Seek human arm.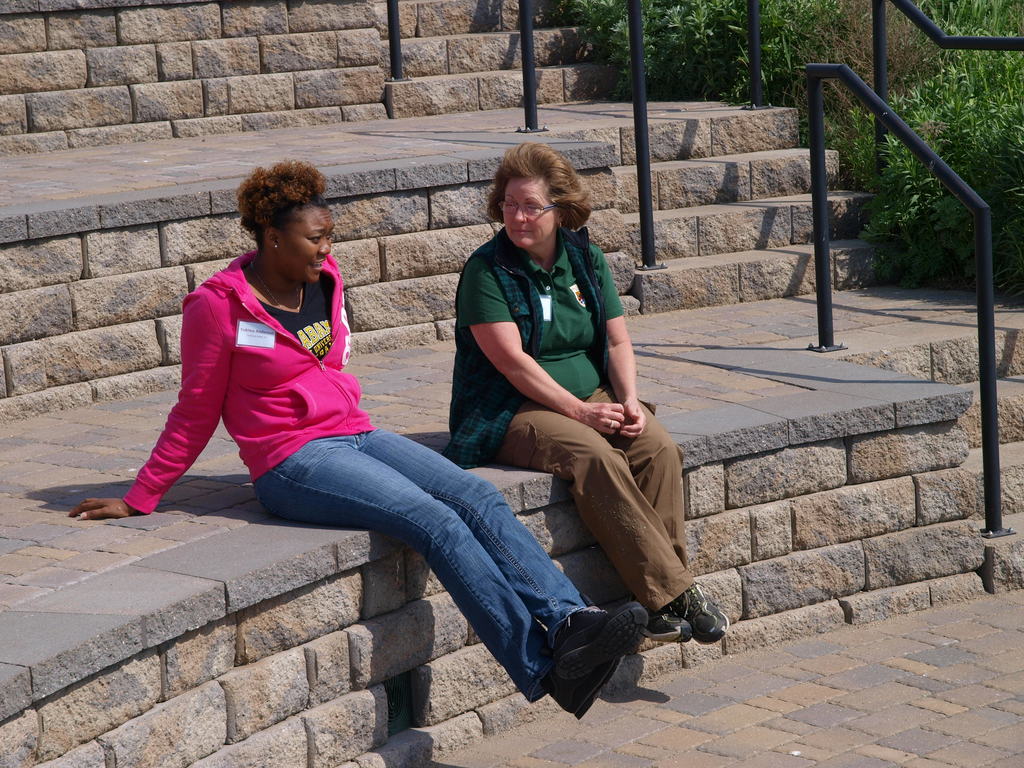
(594,241,651,447).
